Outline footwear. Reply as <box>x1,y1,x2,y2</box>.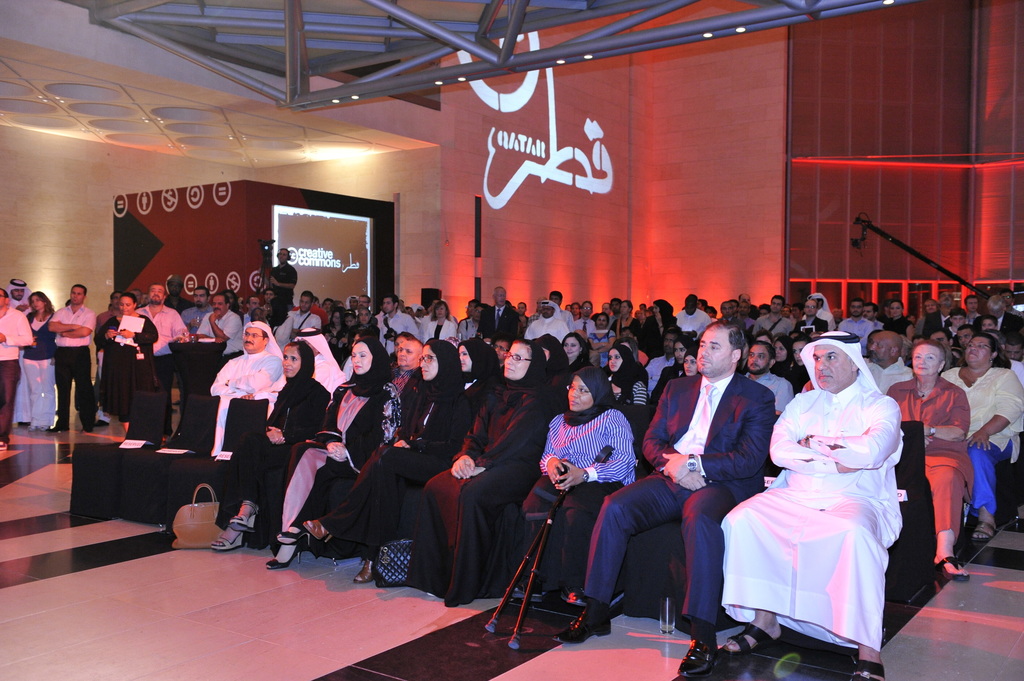
<box>856,658,883,680</box>.
